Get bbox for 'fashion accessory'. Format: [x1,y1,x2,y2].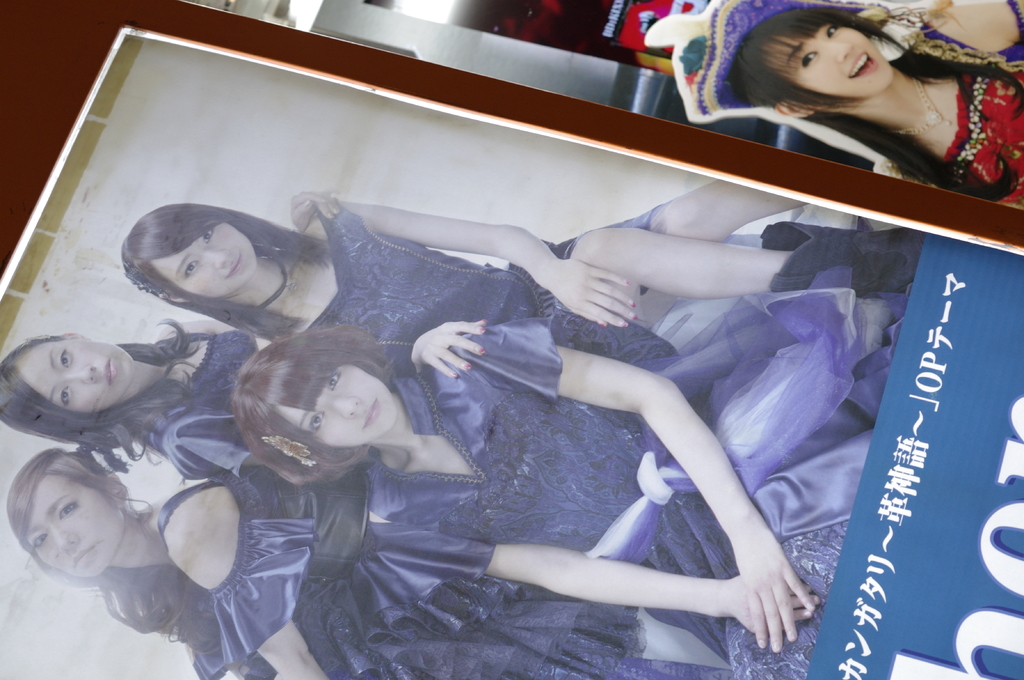
[477,326,489,331].
